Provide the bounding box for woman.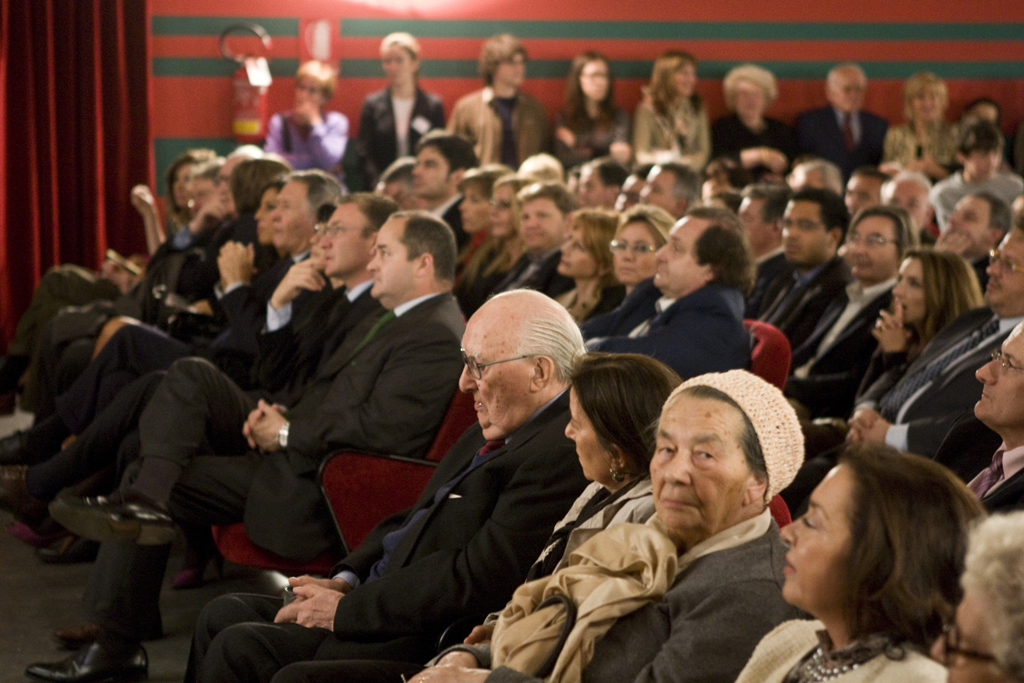
box(555, 208, 631, 327).
